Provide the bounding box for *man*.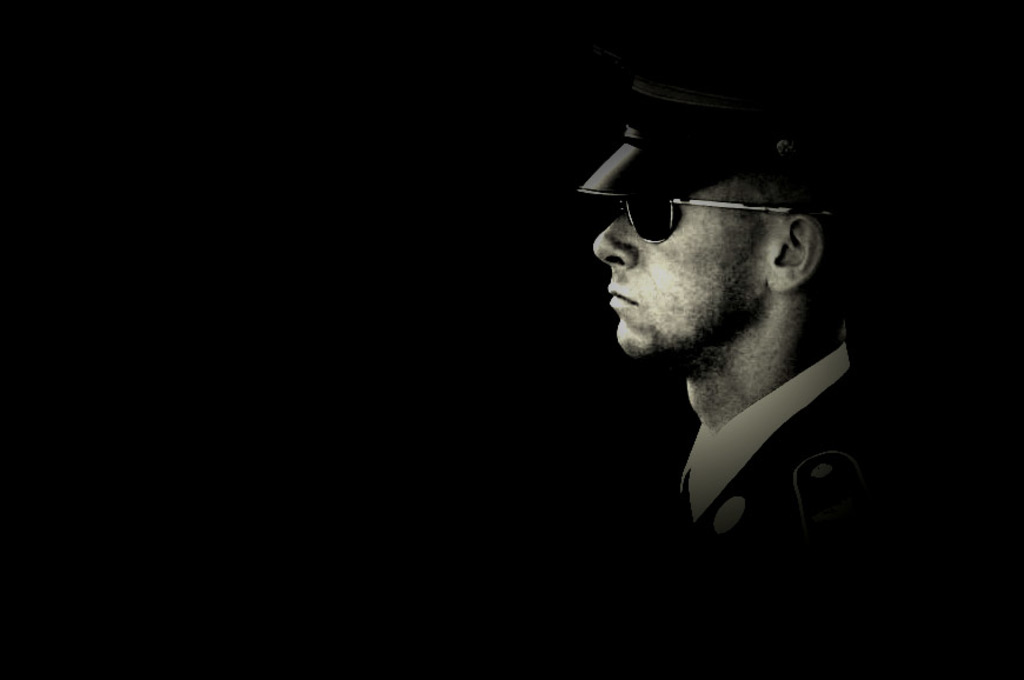
579/84/951/679.
